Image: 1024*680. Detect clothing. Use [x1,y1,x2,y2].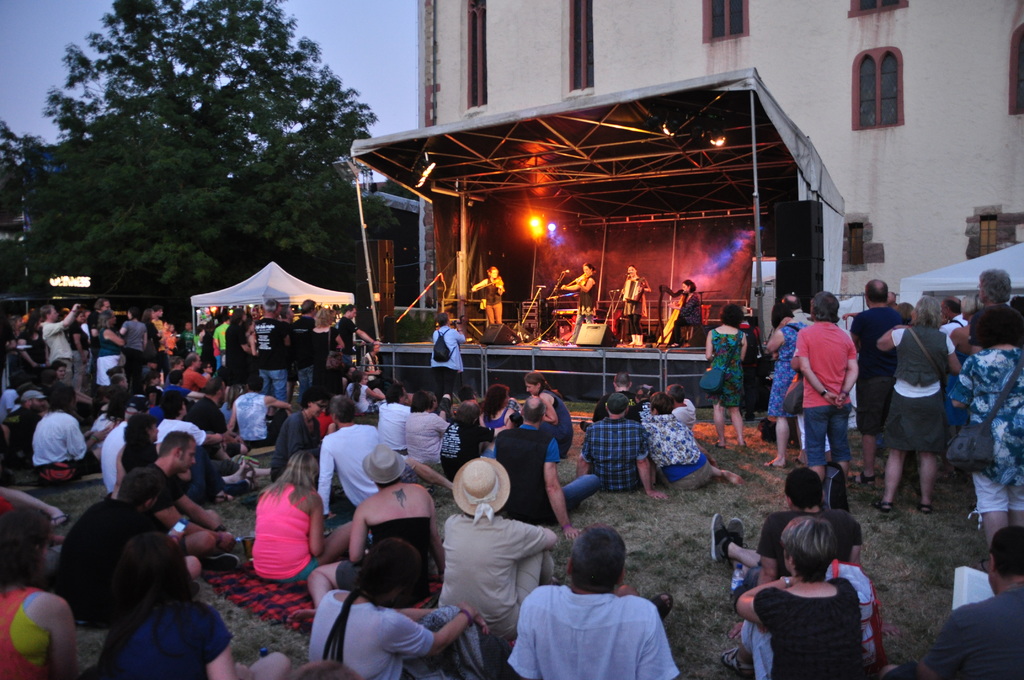
[620,287,645,337].
